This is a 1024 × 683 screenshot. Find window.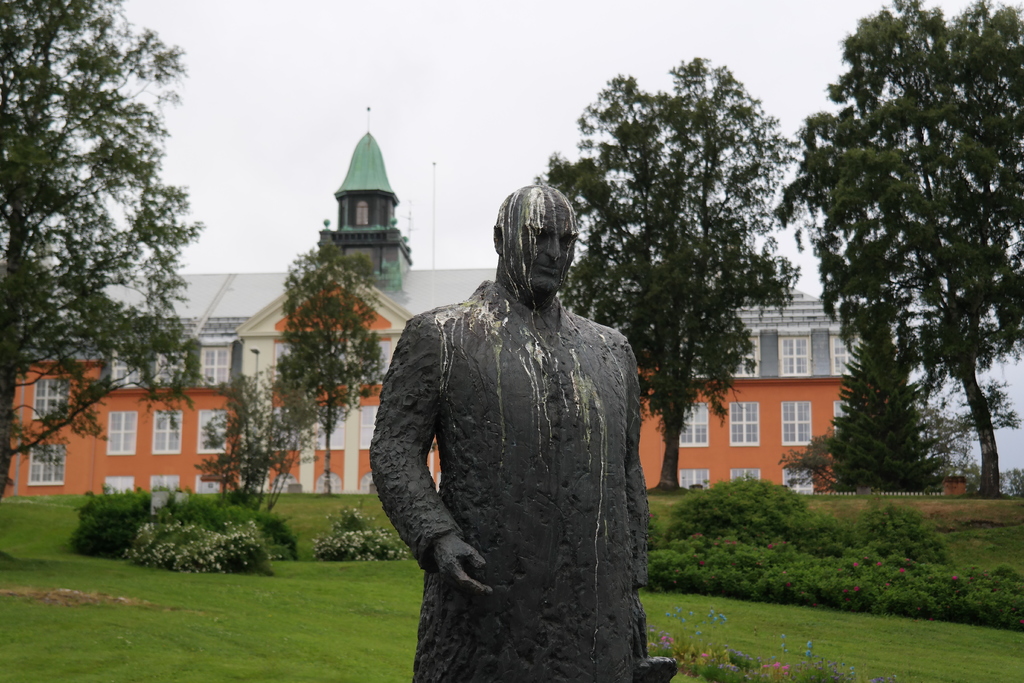
Bounding box: 727, 402, 758, 449.
